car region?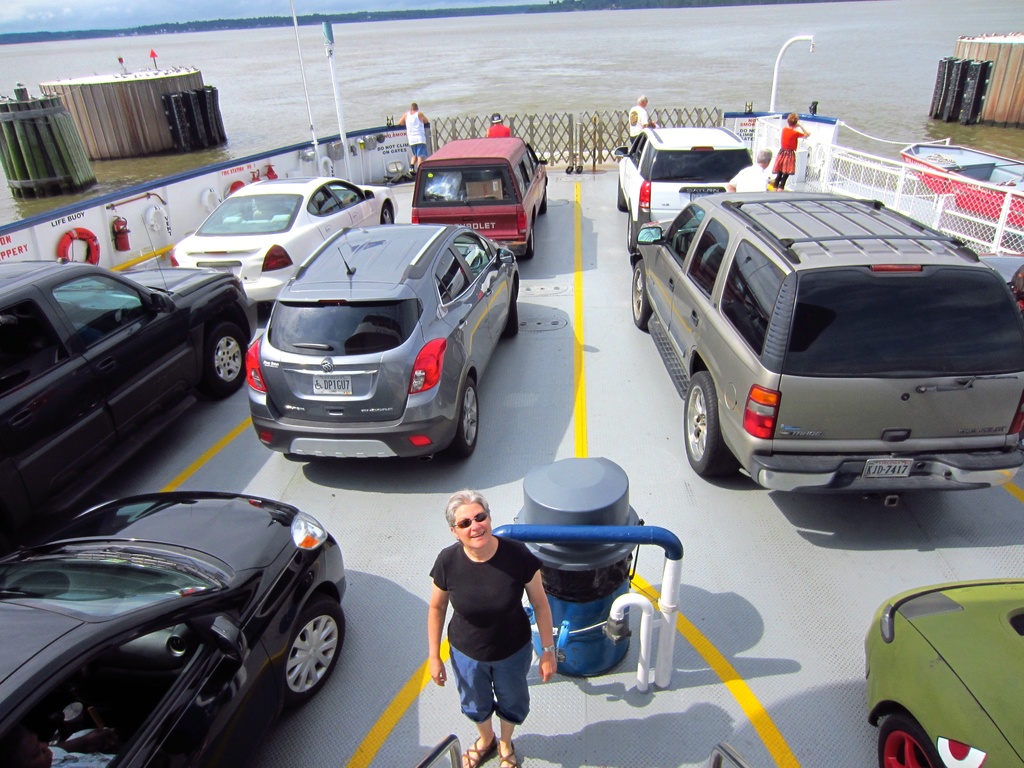
x1=626 y1=189 x2=1023 y2=500
